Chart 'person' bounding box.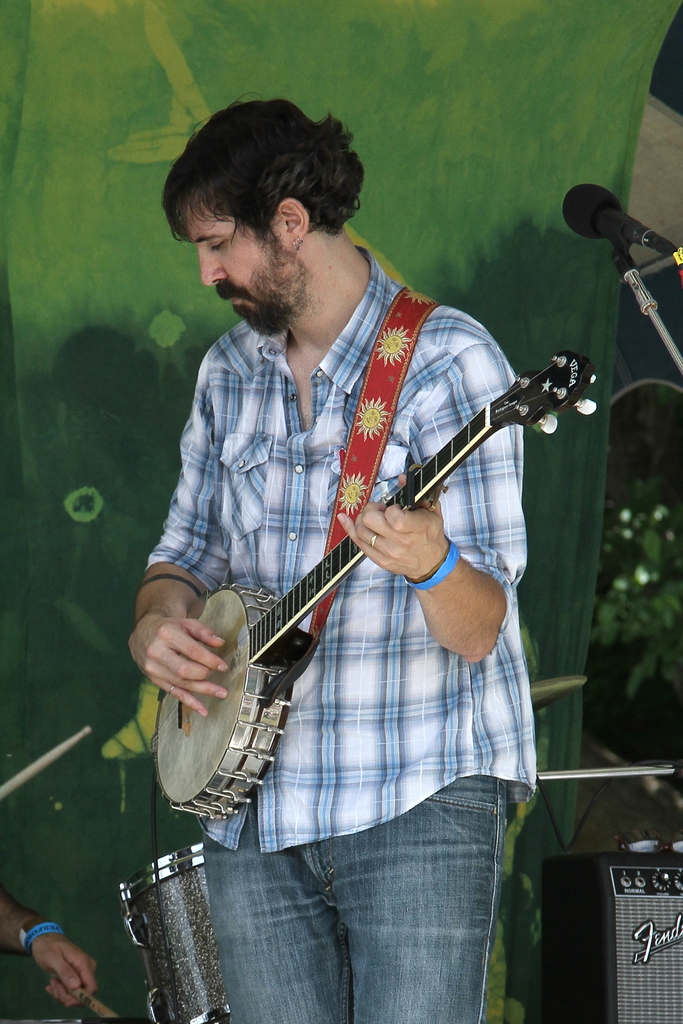
Charted: (142,86,565,1011).
